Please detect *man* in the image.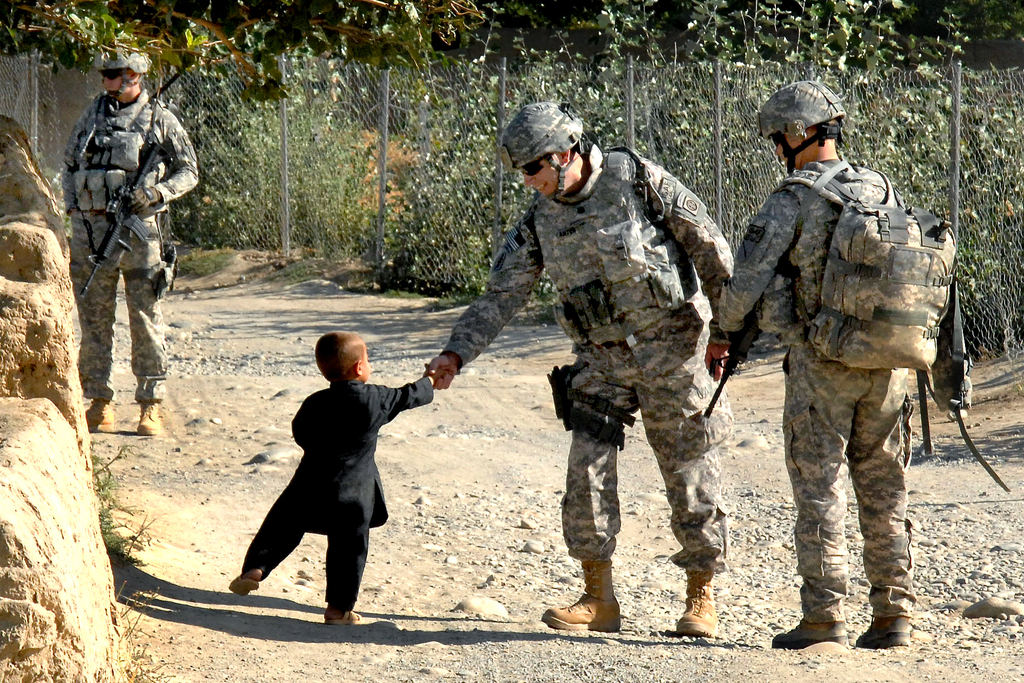
box=[700, 79, 954, 642].
